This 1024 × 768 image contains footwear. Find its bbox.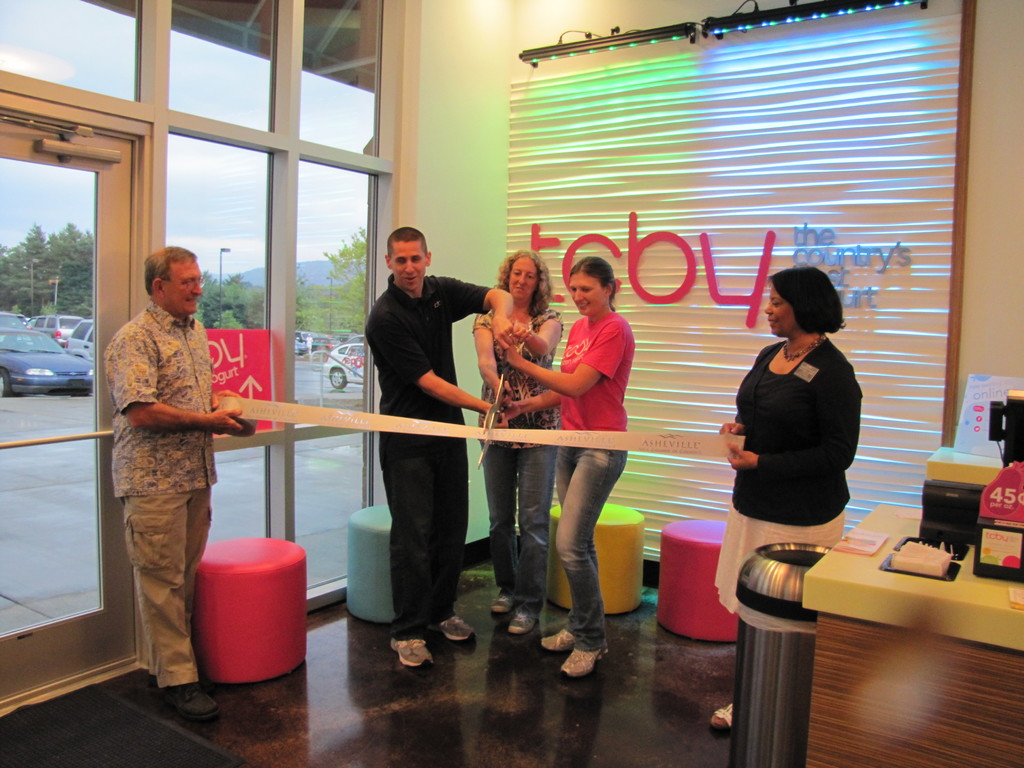
<box>384,637,435,666</box>.
